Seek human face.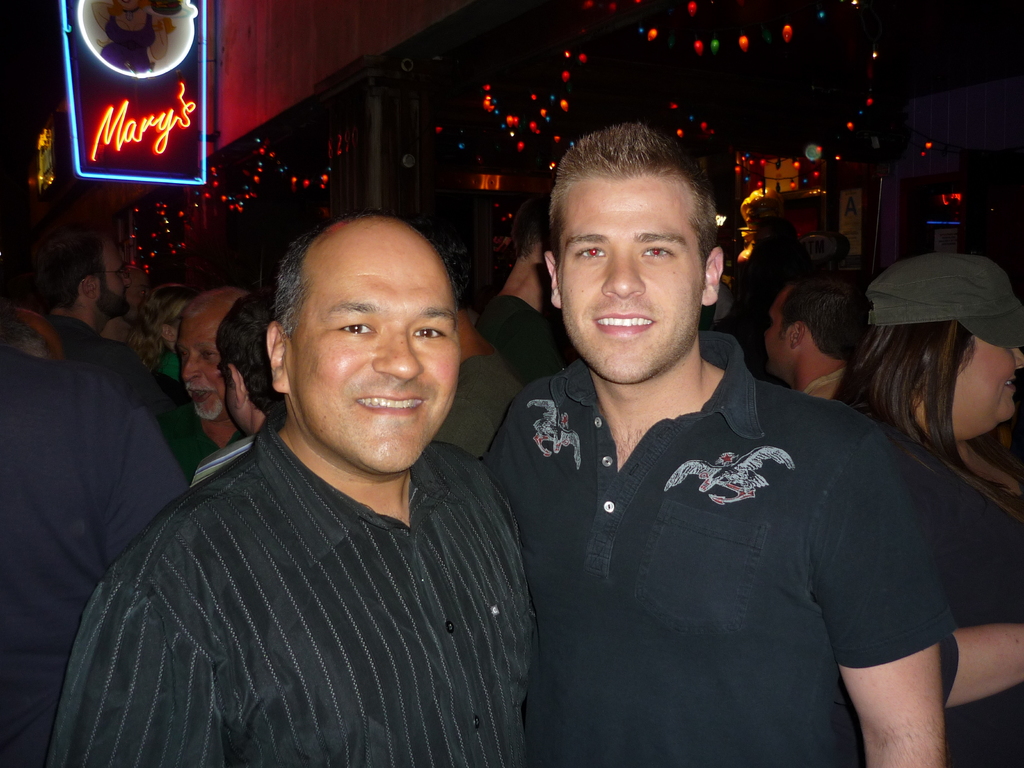
Rect(91, 243, 132, 315).
